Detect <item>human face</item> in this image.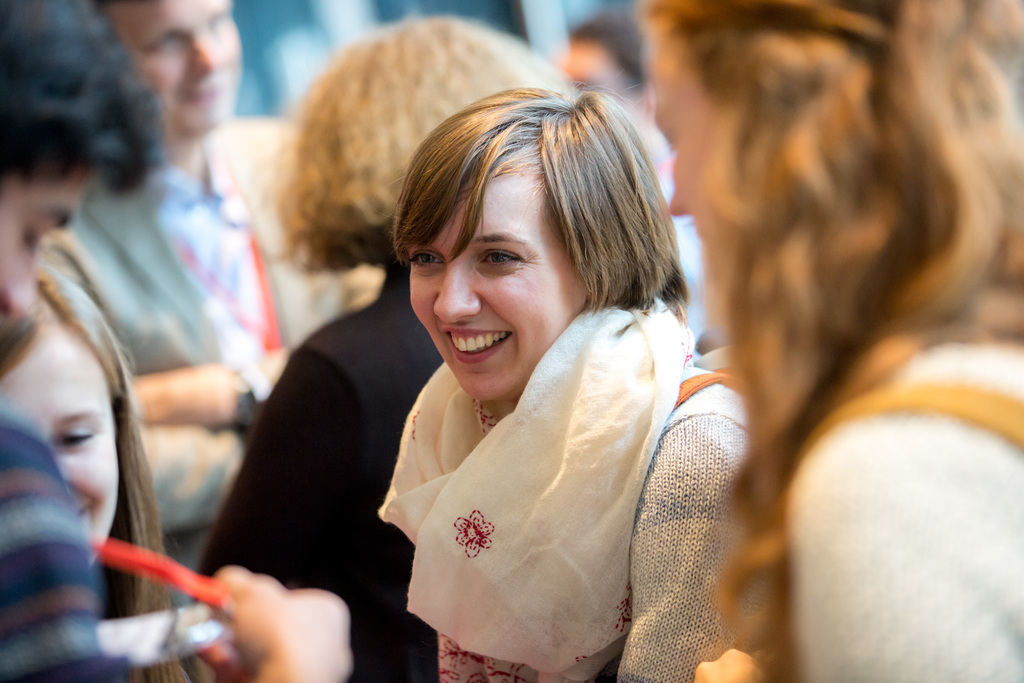
Detection: (x1=100, y1=0, x2=248, y2=131).
